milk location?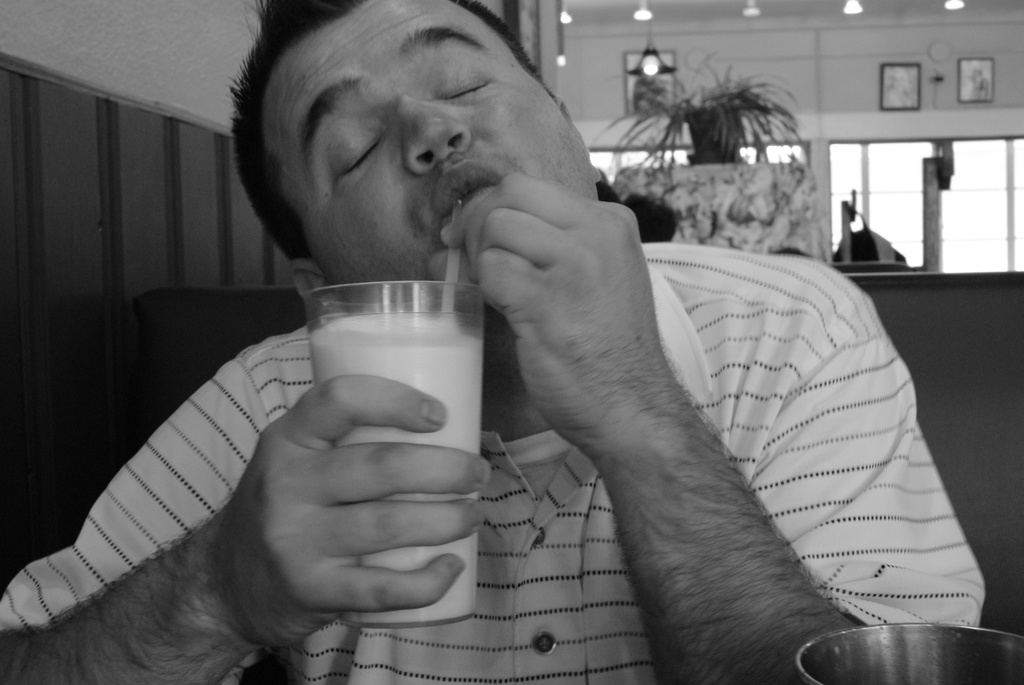
(left=307, top=310, right=488, bottom=626)
